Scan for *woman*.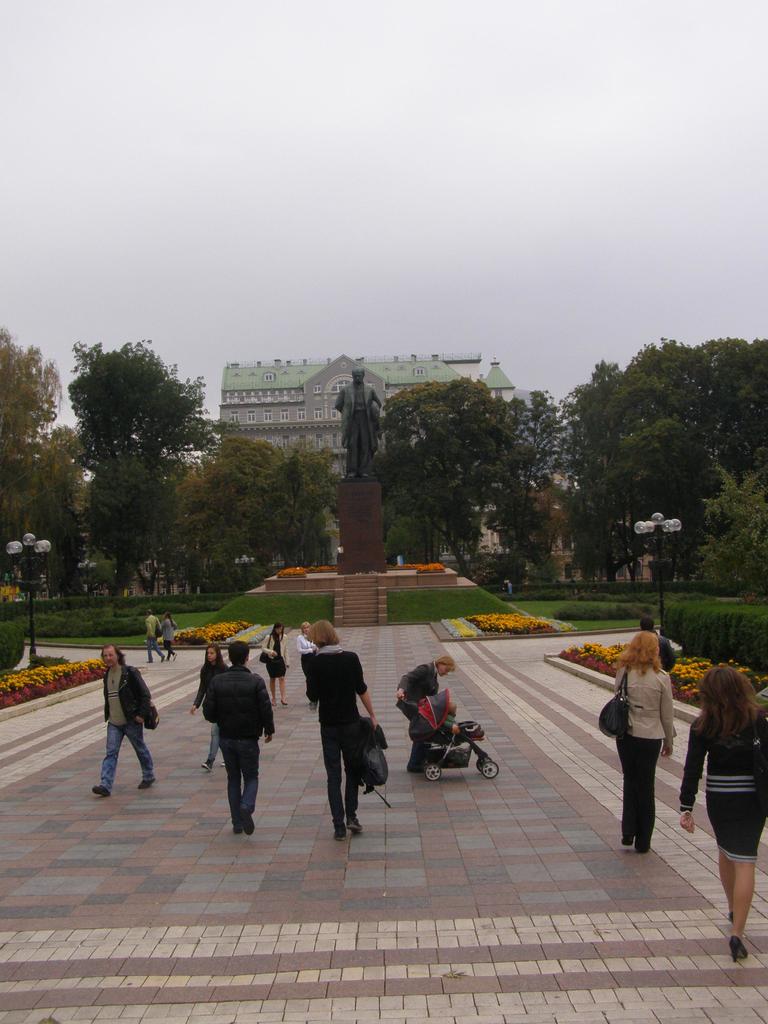
Scan result: {"x1": 262, "y1": 622, "x2": 291, "y2": 707}.
